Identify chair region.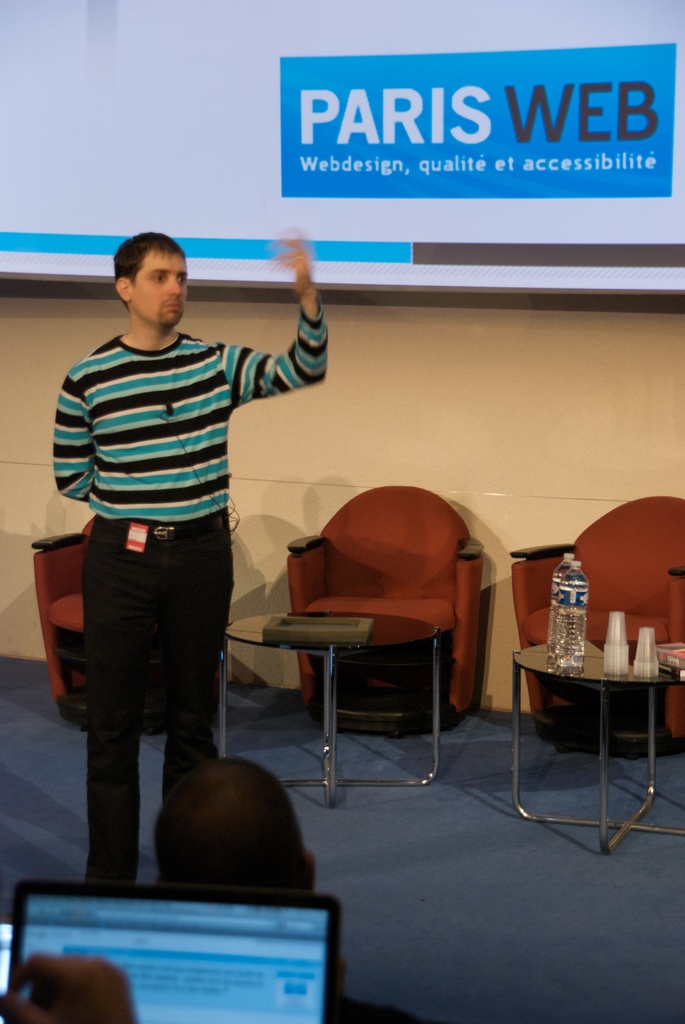
Region: box(30, 516, 224, 732).
